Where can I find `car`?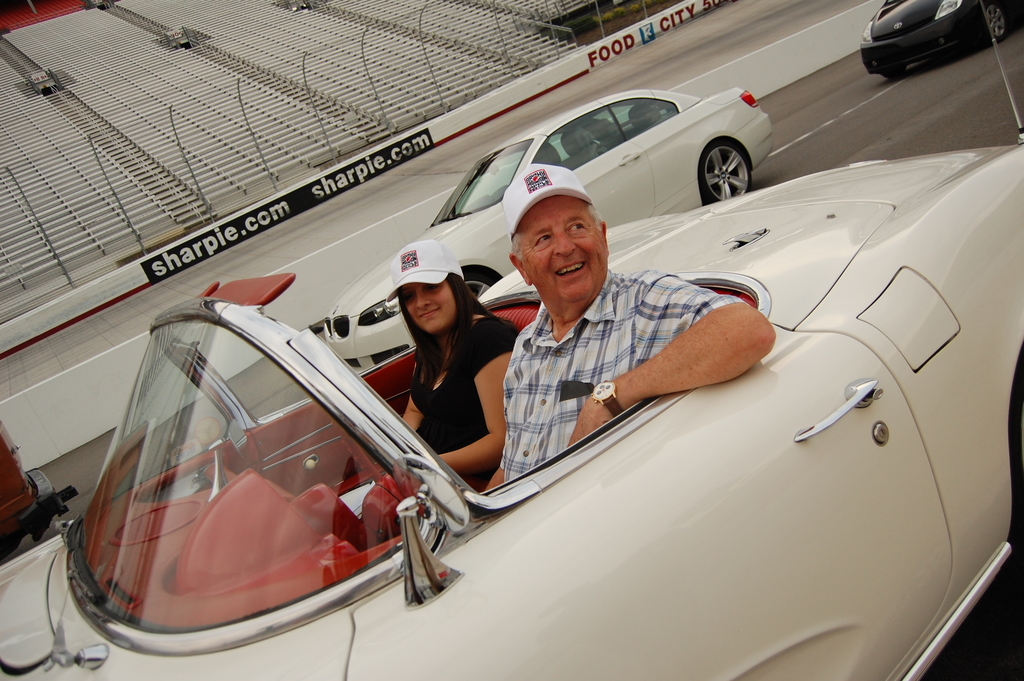
You can find it at box(861, 0, 1023, 80).
